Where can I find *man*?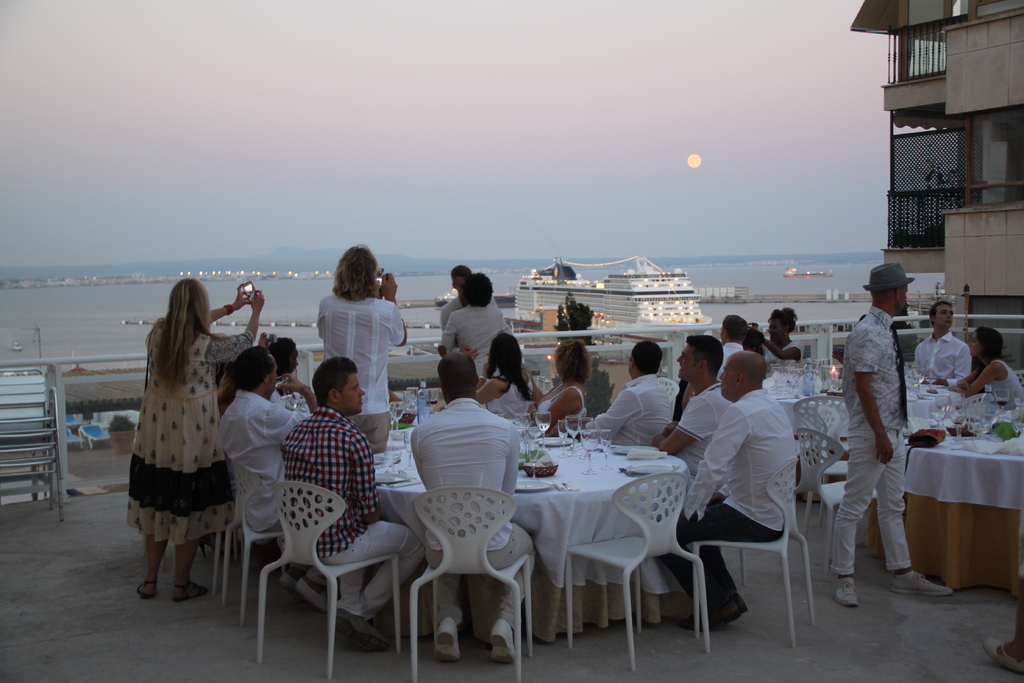
You can find it at box=[412, 352, 524, 672].
